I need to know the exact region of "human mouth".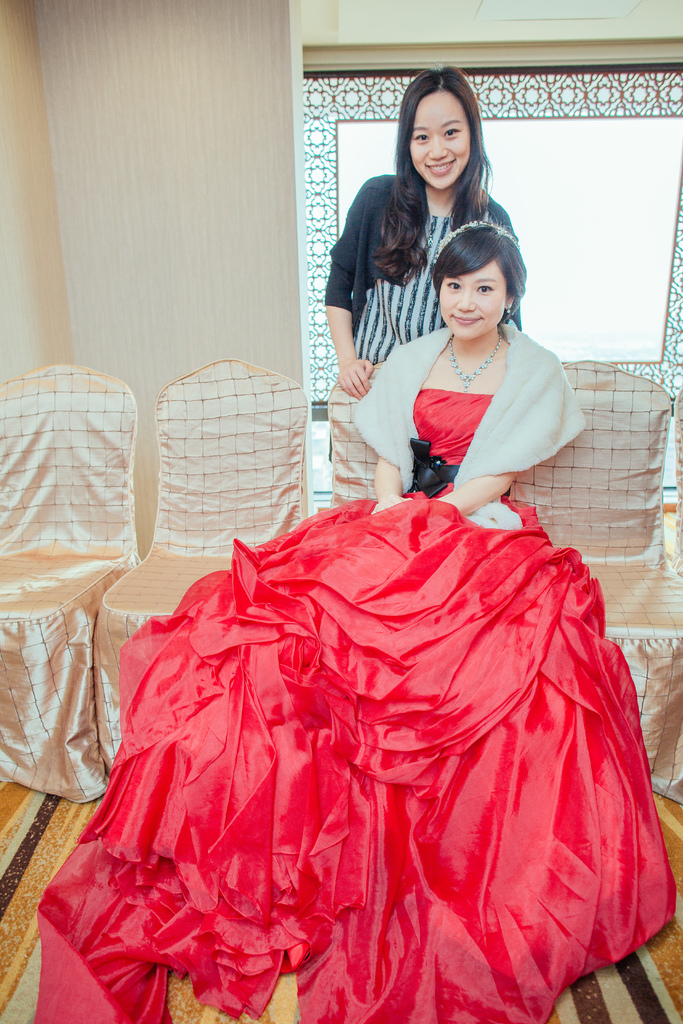
Region: [417, 161, 459, 176].
